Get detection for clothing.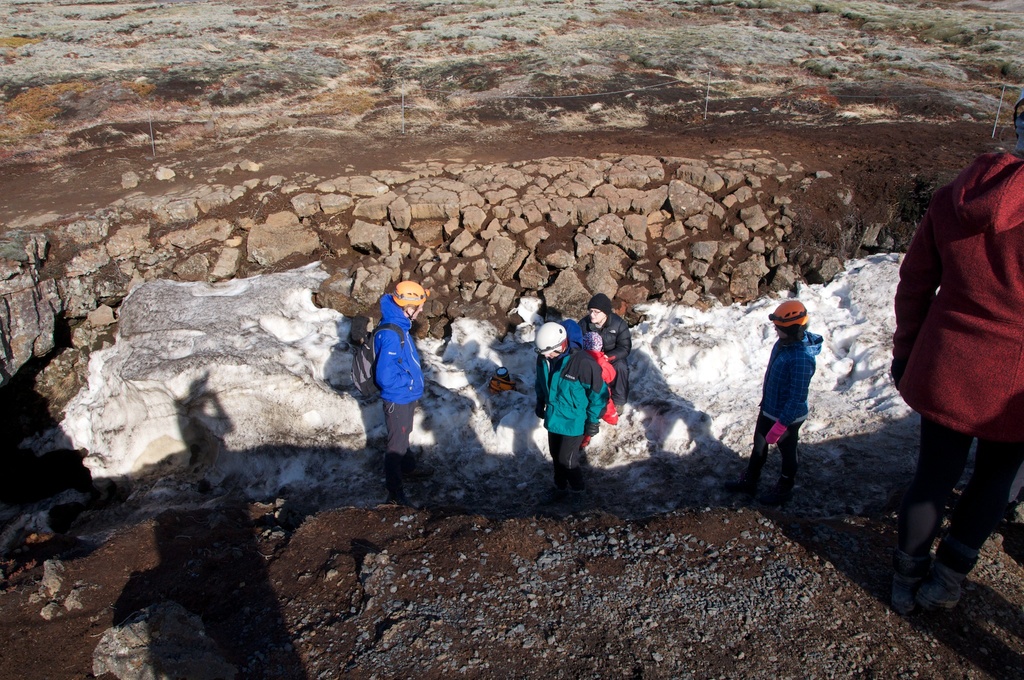
Detection: 600:315:620:409.
